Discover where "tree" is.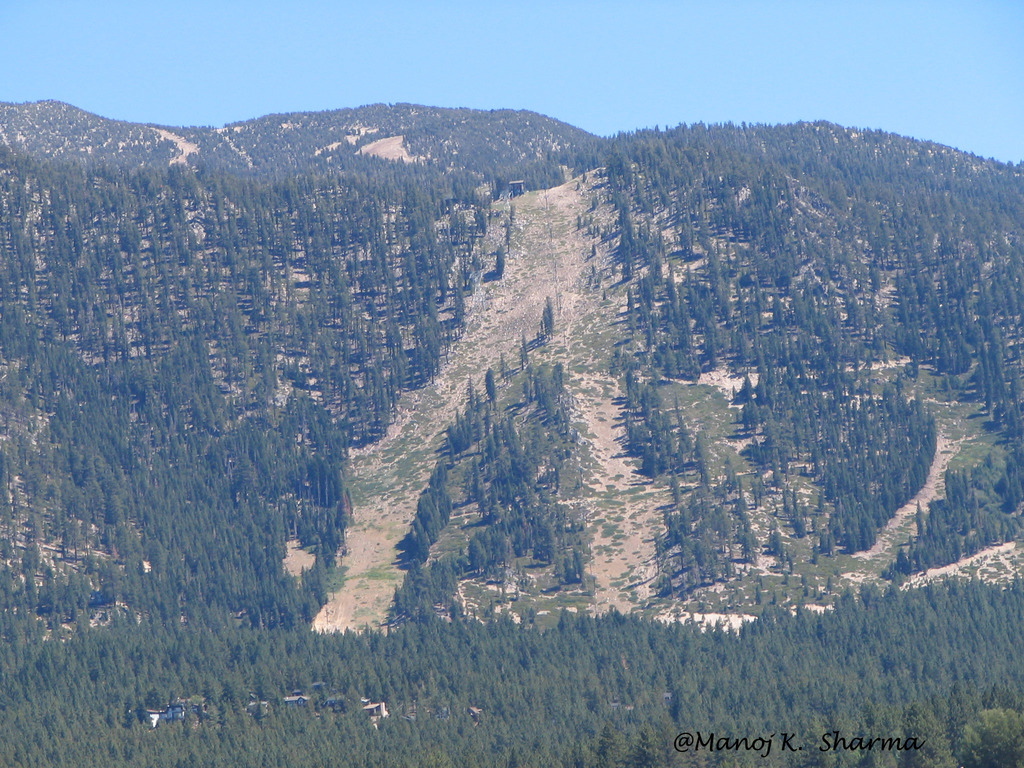
Discovered at {"left": 783, "top": 568, "right": 790, "bottom": 582}.
